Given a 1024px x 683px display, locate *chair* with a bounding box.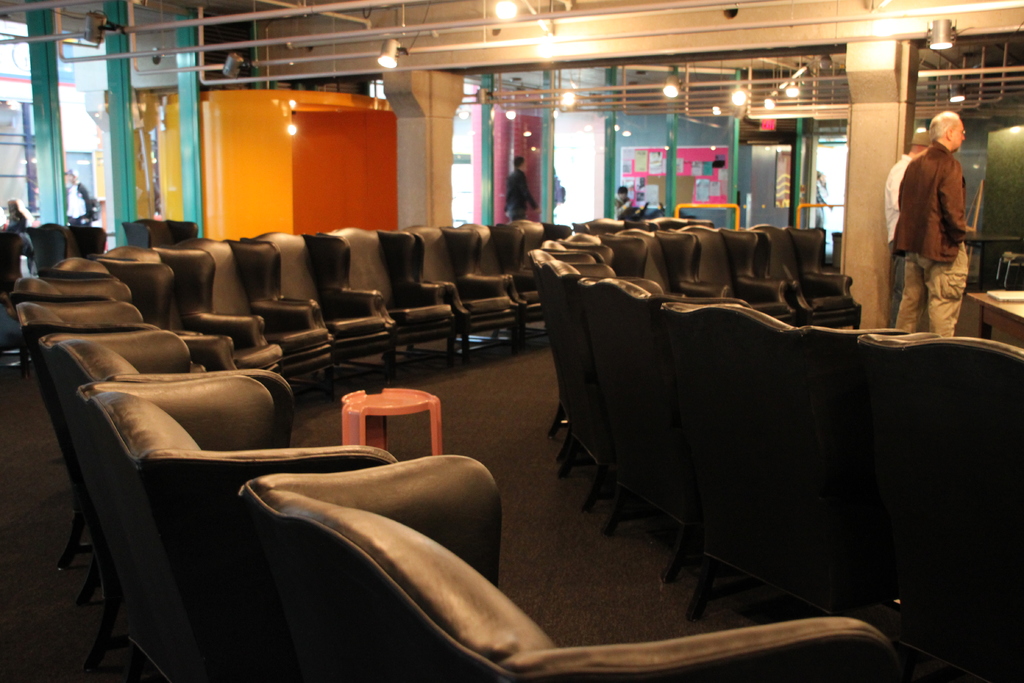
Located: <region>0, 231, 15, 293</region>.
